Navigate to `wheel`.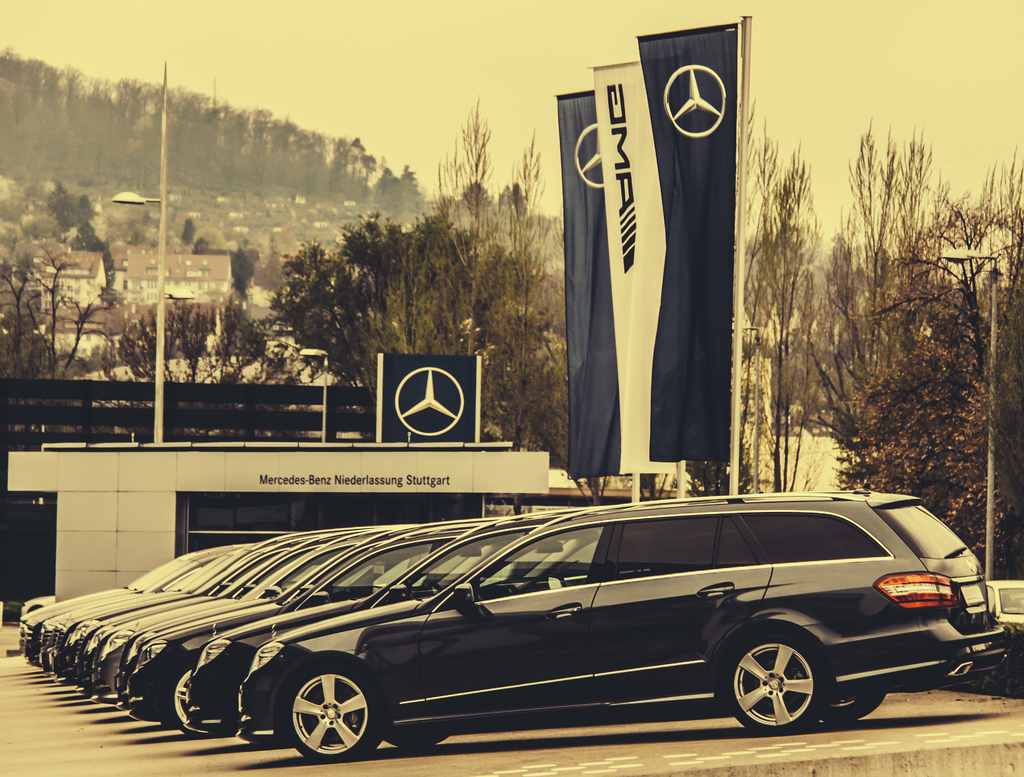
Navigation target: left=822, top=693, right=884, bottom=728.
